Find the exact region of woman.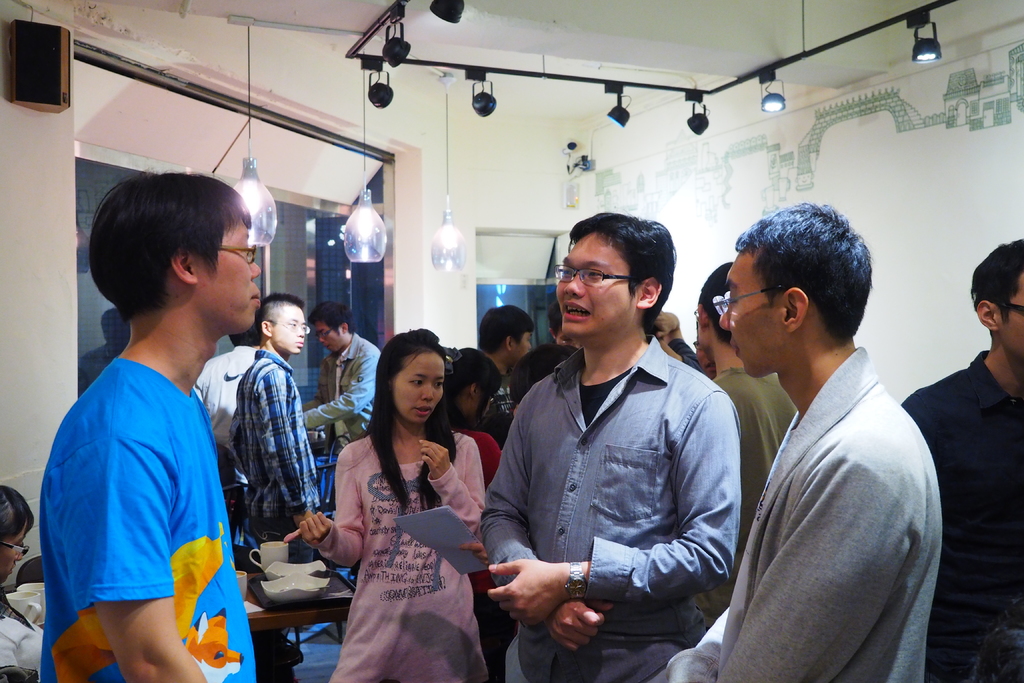
Exact region: left=0, top=484, right=47, bottom=682.
